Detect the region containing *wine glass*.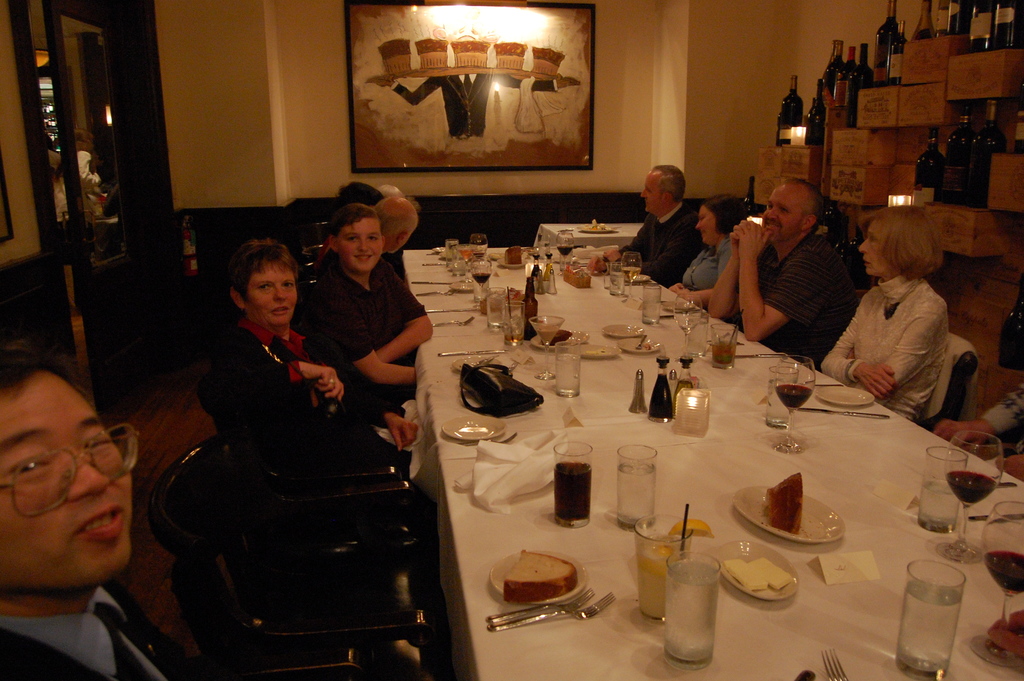
(x1=967, y1=503, x2=1023, y2=668).
